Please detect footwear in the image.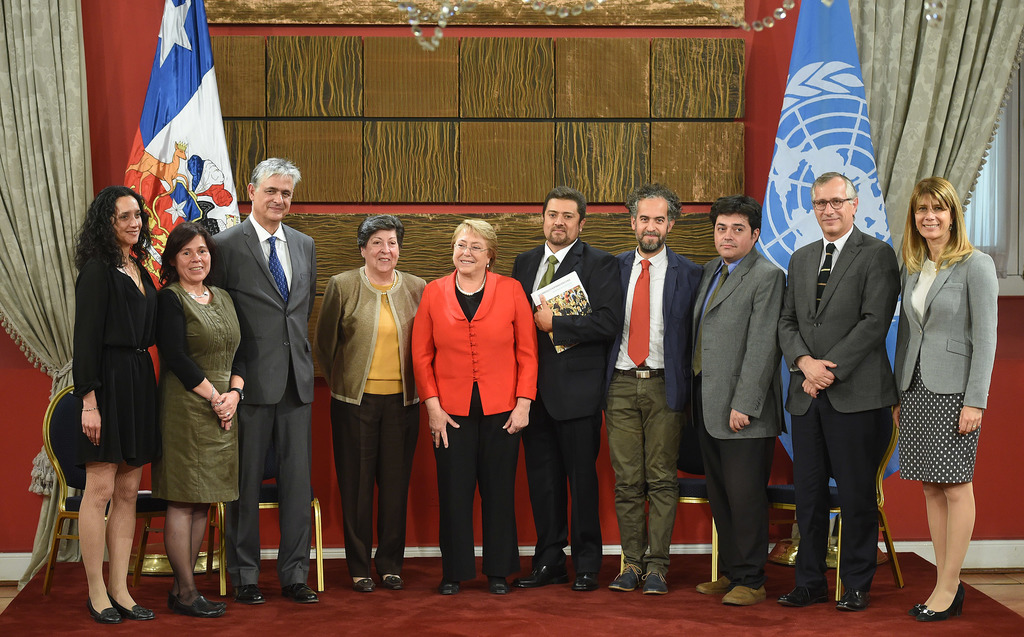
x1=348 y1=576 x2=376 y2=590.
